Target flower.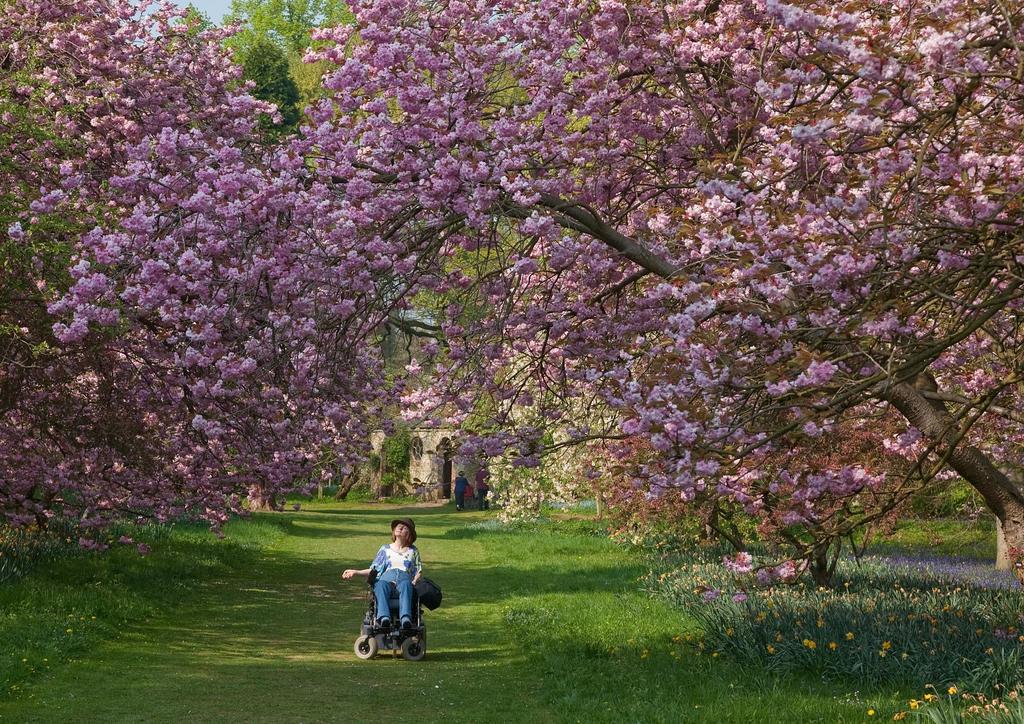
Target region: detection(902, 654, 915, 659).
